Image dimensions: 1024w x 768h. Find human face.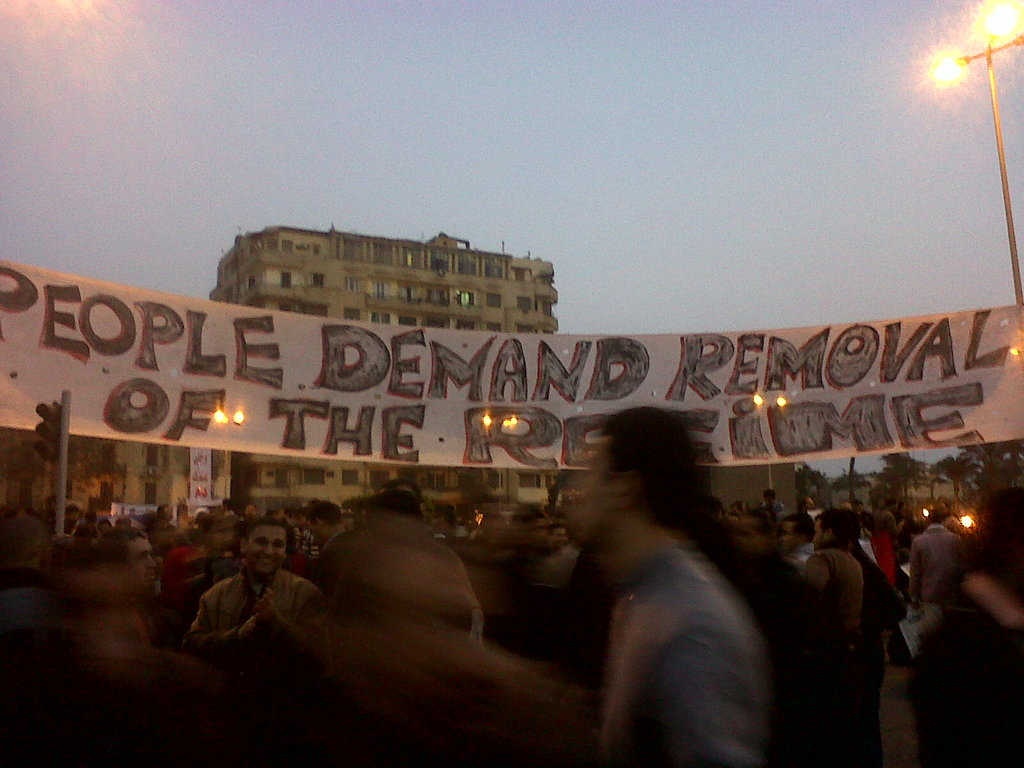
bbox=[239, 524, 285, 579].
